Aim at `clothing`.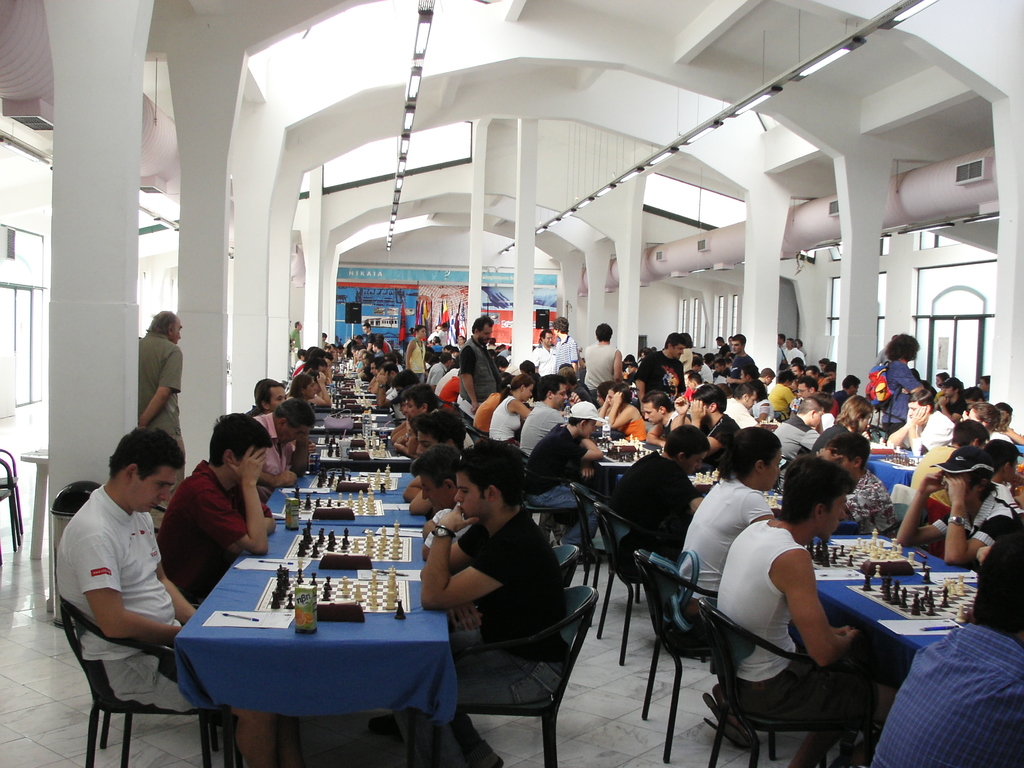
Aimed at 364, 335, 373, 342.
